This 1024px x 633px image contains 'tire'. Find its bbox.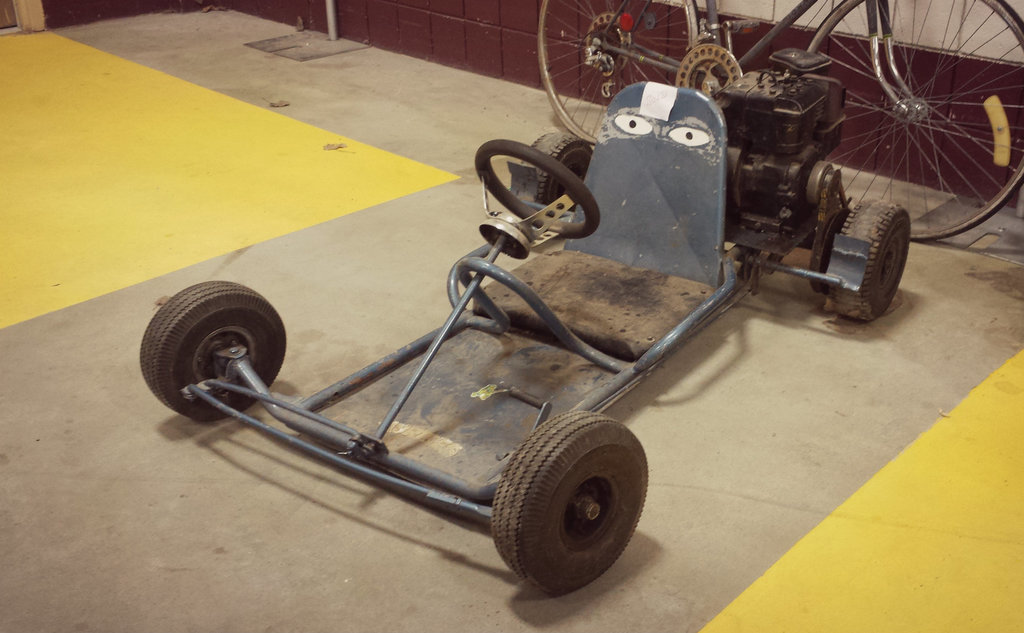
808, 0, 1023, 240.
